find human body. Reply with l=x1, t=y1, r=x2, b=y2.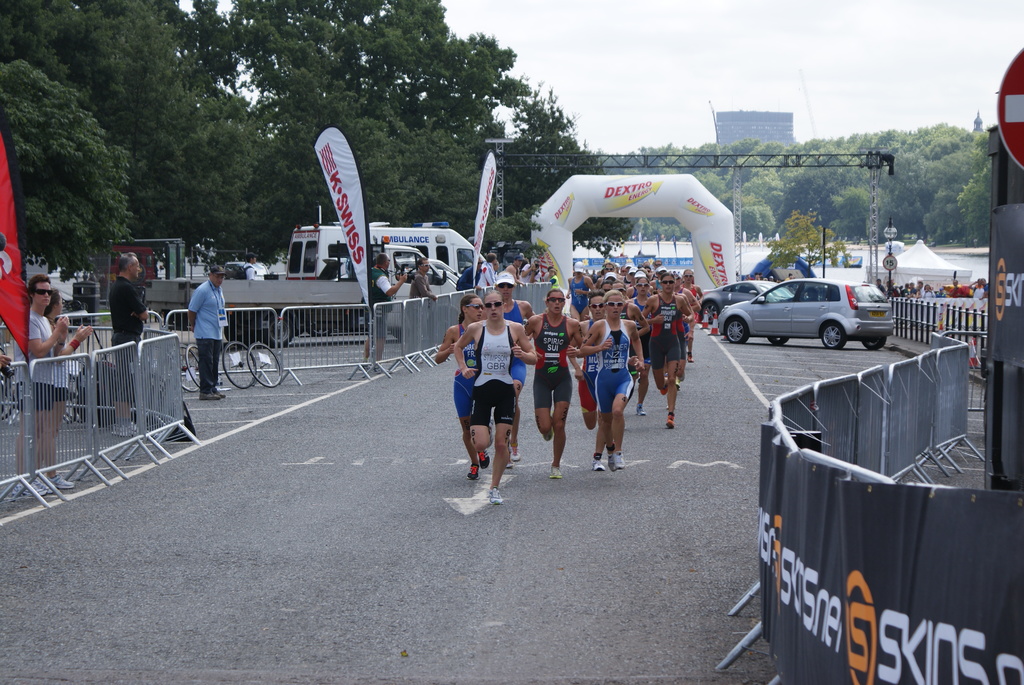
l=182, t=278, r=228, b=404.
